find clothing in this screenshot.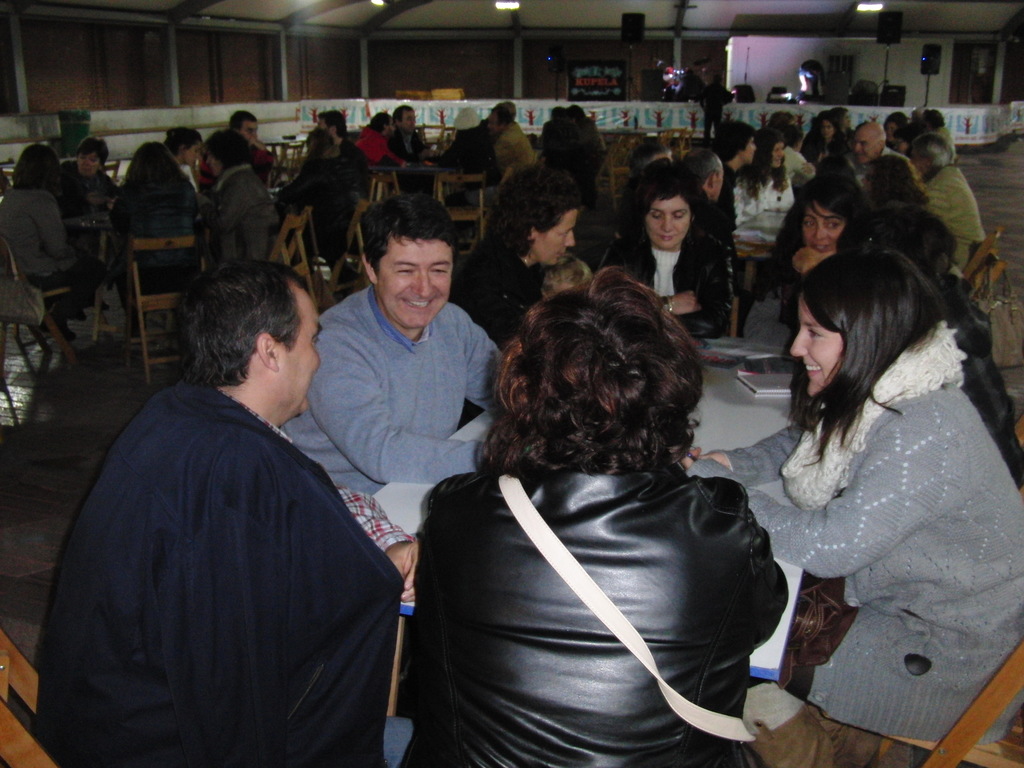
The bounding box for clothing is (33, 239, 97, 316).
